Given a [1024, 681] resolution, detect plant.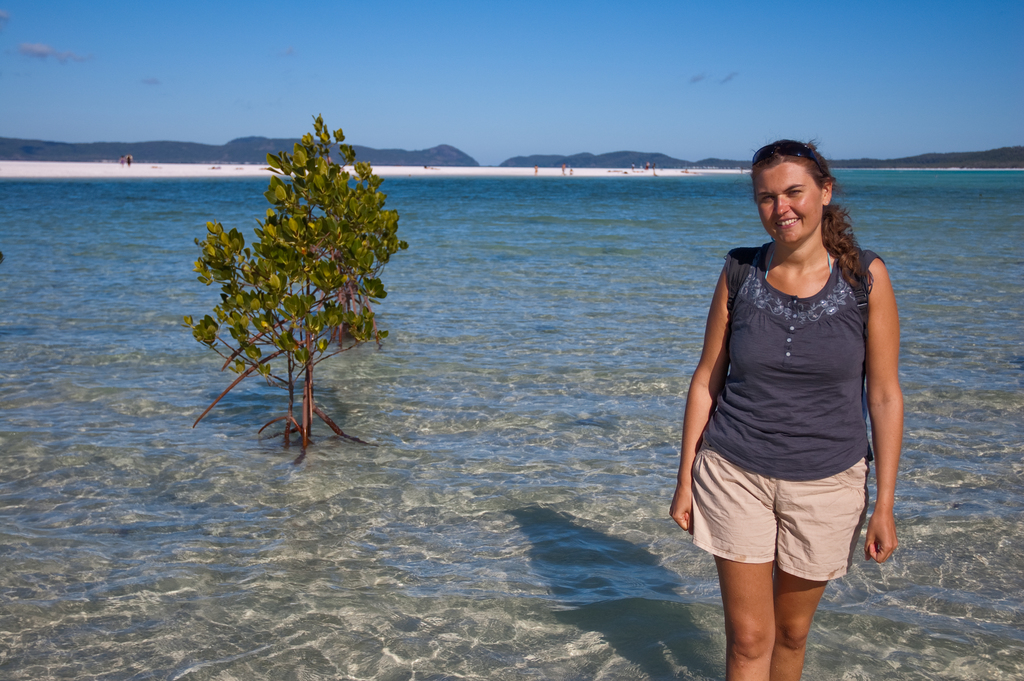
(177,91,412,479).
